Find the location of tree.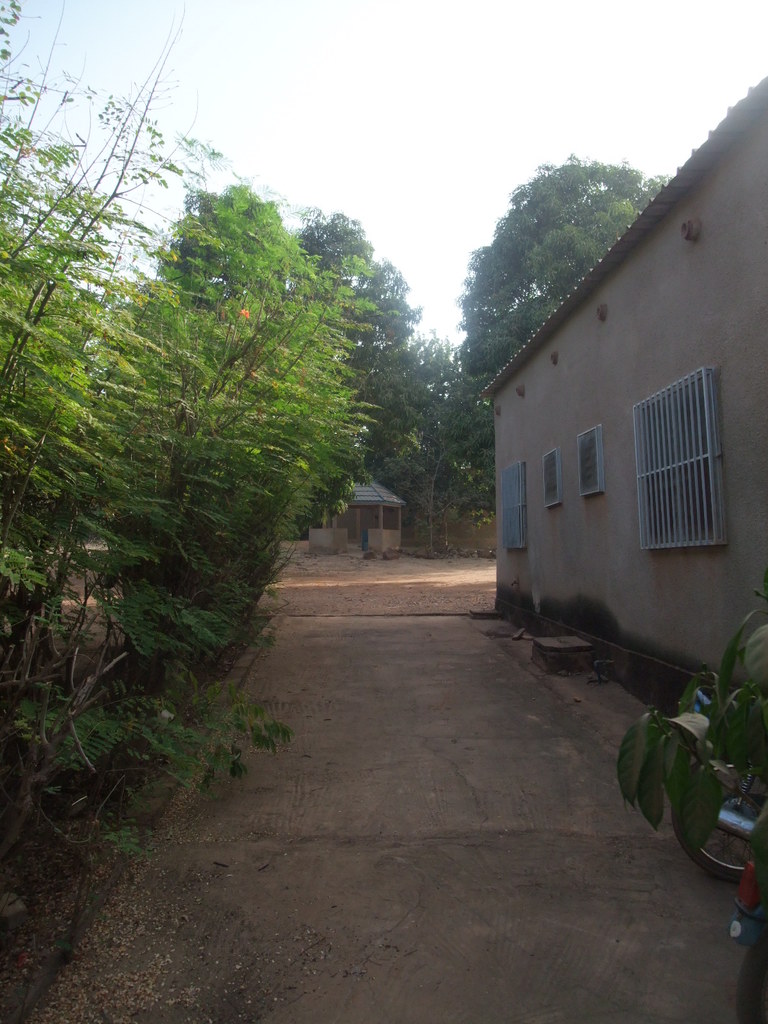
Location: box(457, 149, 672, 383).
